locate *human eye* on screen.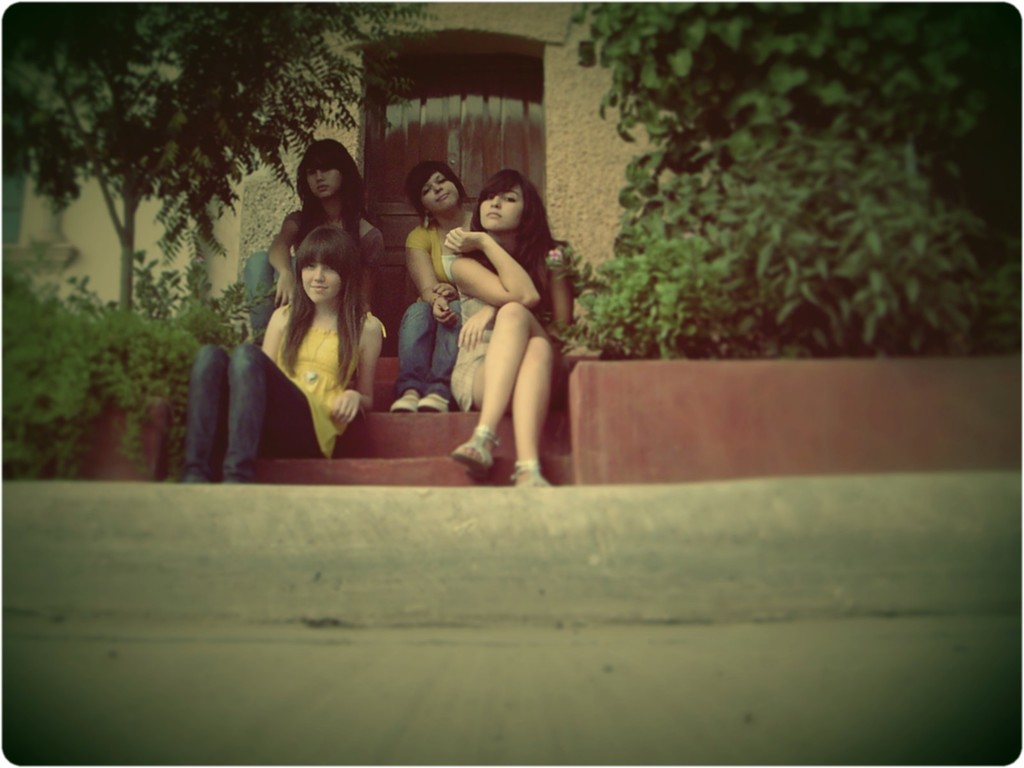
On screen at <region>437, 177, 447, 185</region>.
